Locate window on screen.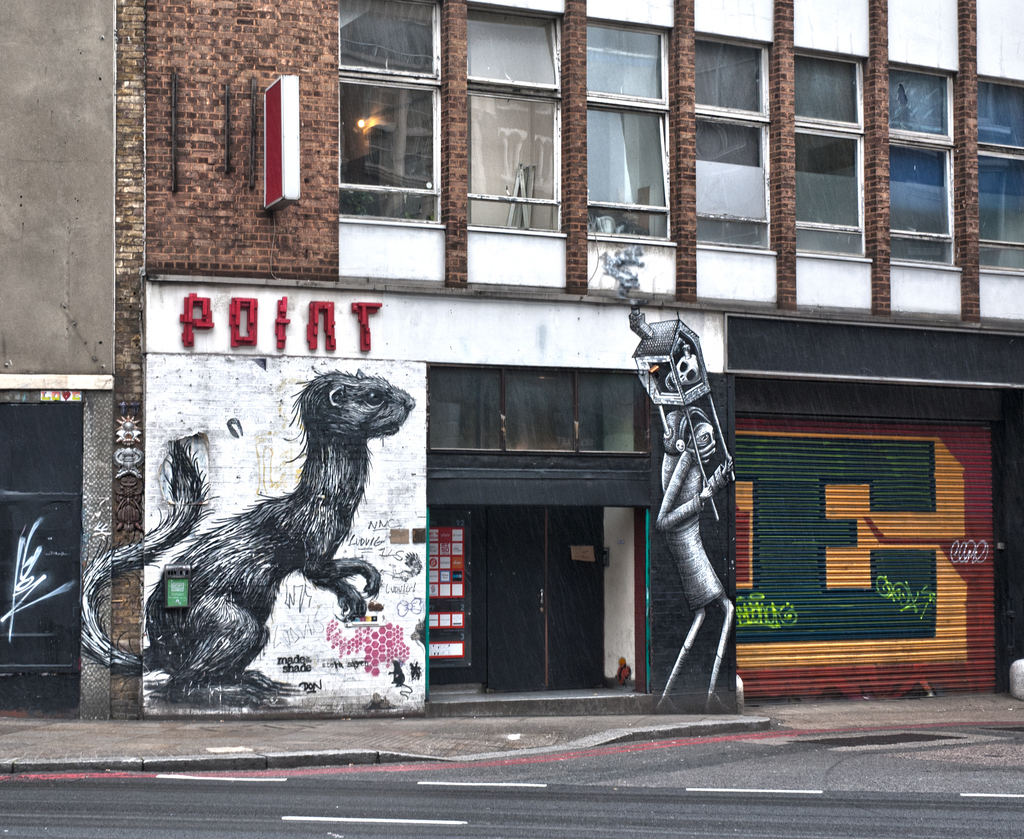
On screen at (981,77,1023,268).
